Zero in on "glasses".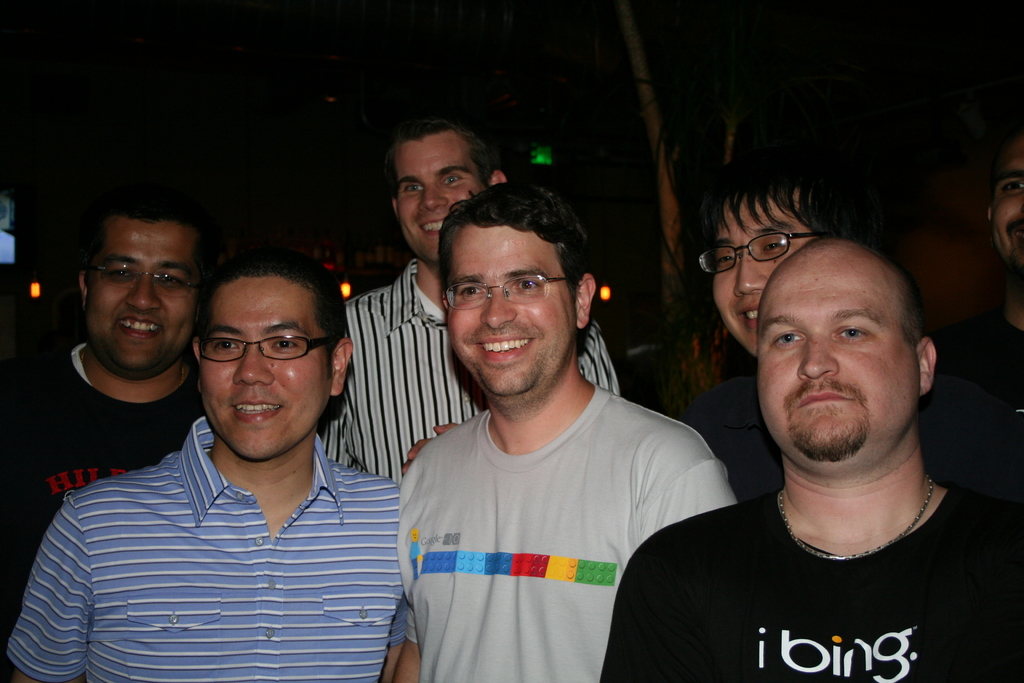
Zeroed in: [x1=699, y1=229, x2=839, y2=276].
